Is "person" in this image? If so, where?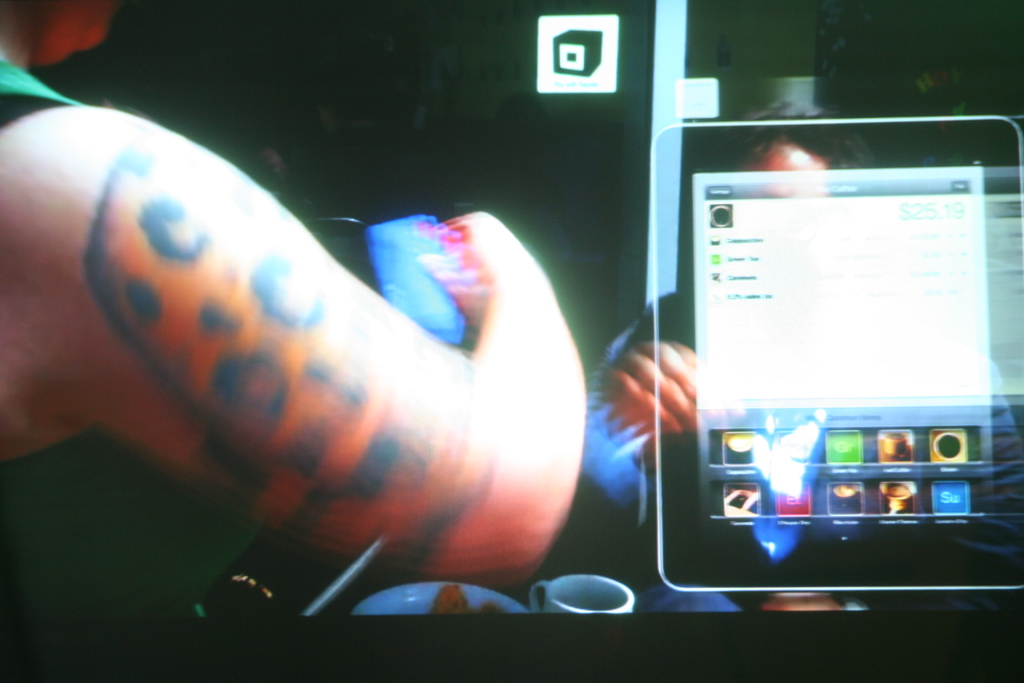
Yes, at bbox=(0, 0, 585, 590).
